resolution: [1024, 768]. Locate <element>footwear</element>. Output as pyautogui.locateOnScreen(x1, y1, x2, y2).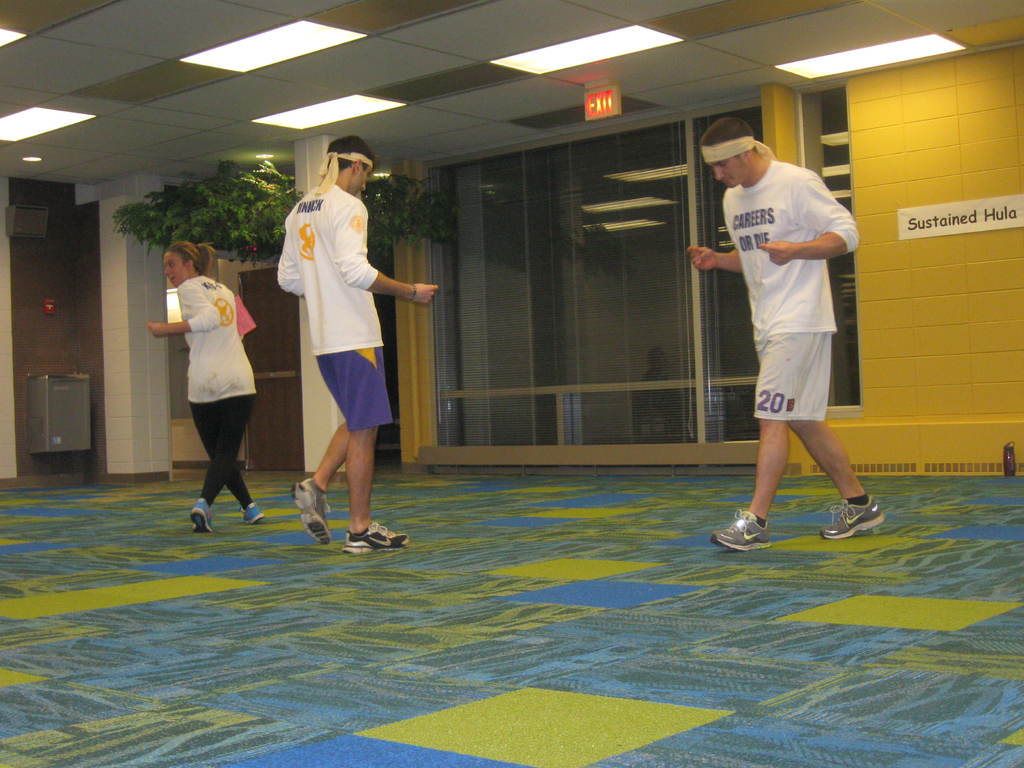
pyautogui.locateOnScreen(293, 483, 333, 548).
